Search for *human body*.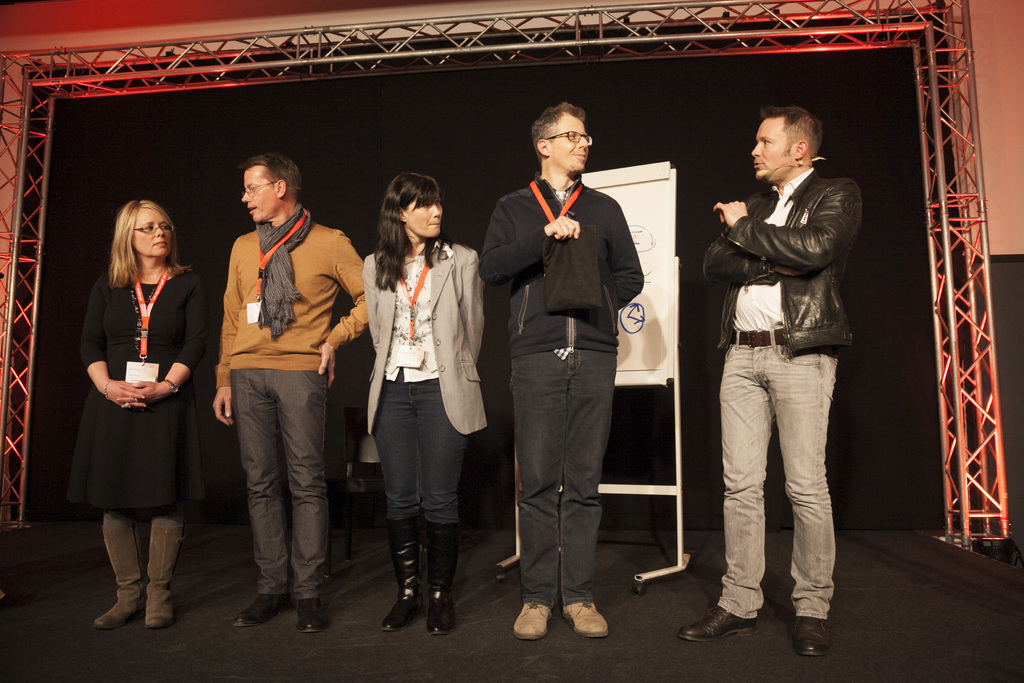
Found at BBox(77, 258, 210, 630).
